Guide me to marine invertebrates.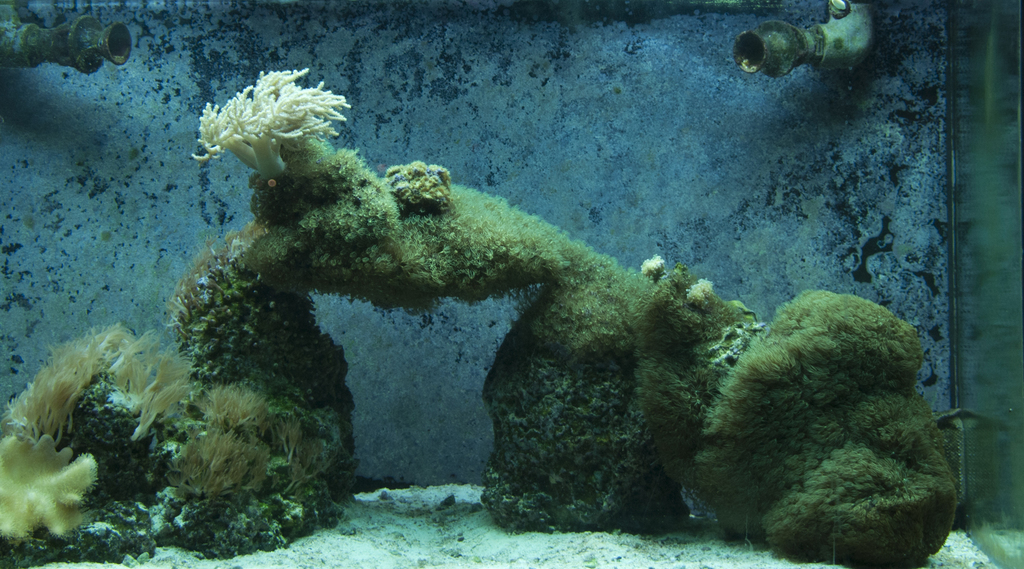
Guidance: {"x1": 0, "y1": 423, "x2": 102, "y2": 543}.
